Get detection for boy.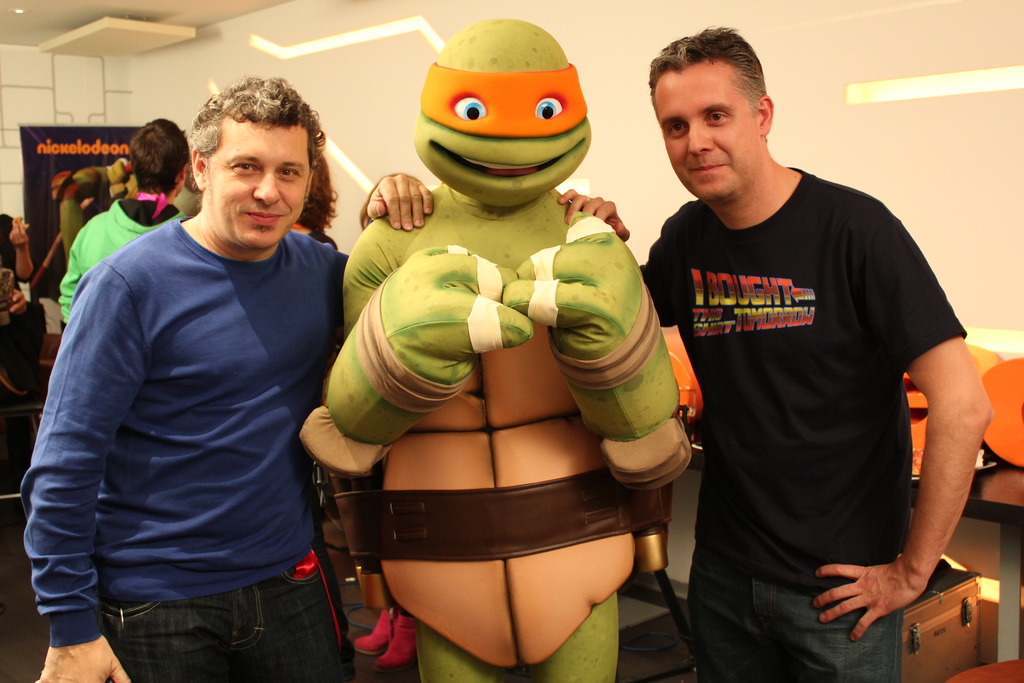
Detection: [x1=639, y1=37, x2=988, y2=673].
